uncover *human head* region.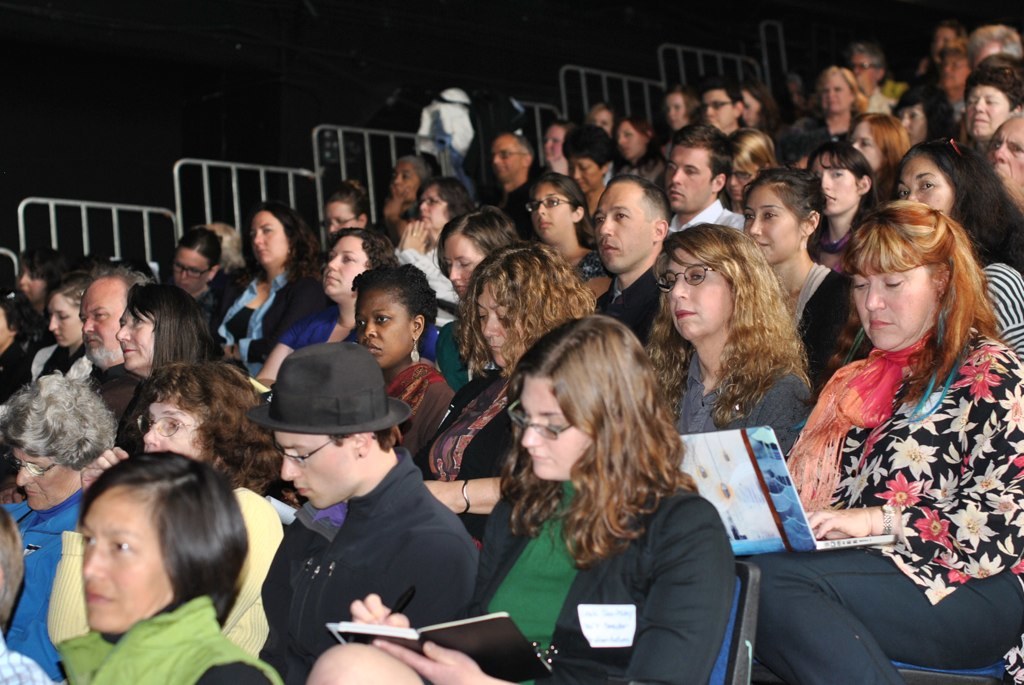
Uncovered: 893:140:998:226.
